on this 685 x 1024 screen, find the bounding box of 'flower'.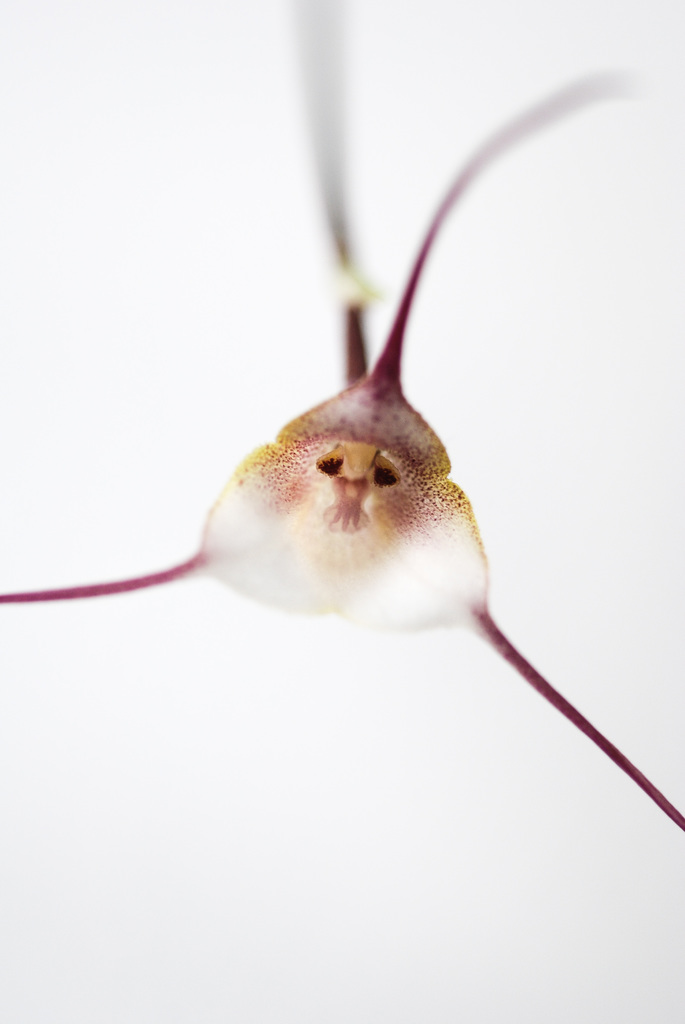
Bounding box: {"x1": 0, "y1": 0, "x2": 684, "y2": 822}.
